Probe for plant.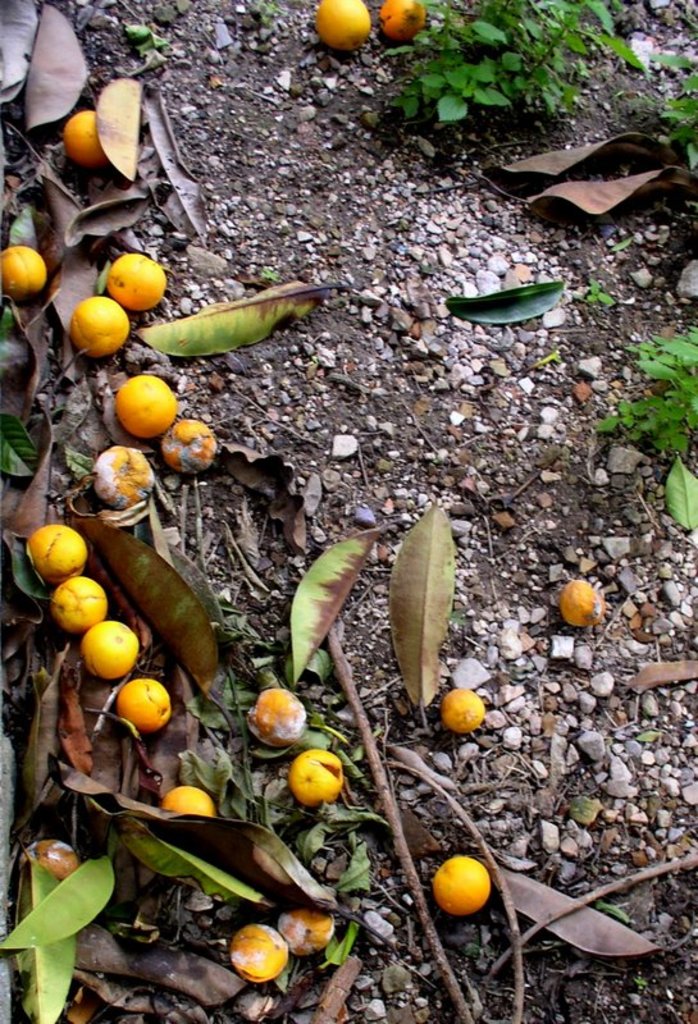
Probe result: left=0, top=828, right=282, bottom=1023.
